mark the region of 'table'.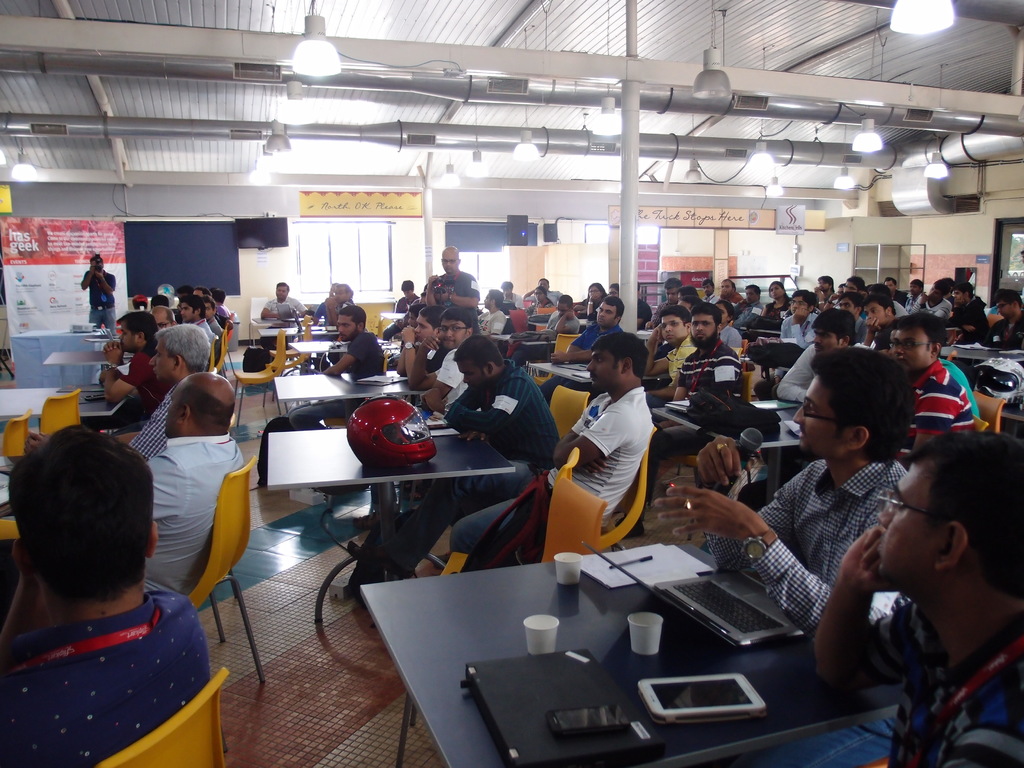
Region: crop(265, 428, 518, 621).
